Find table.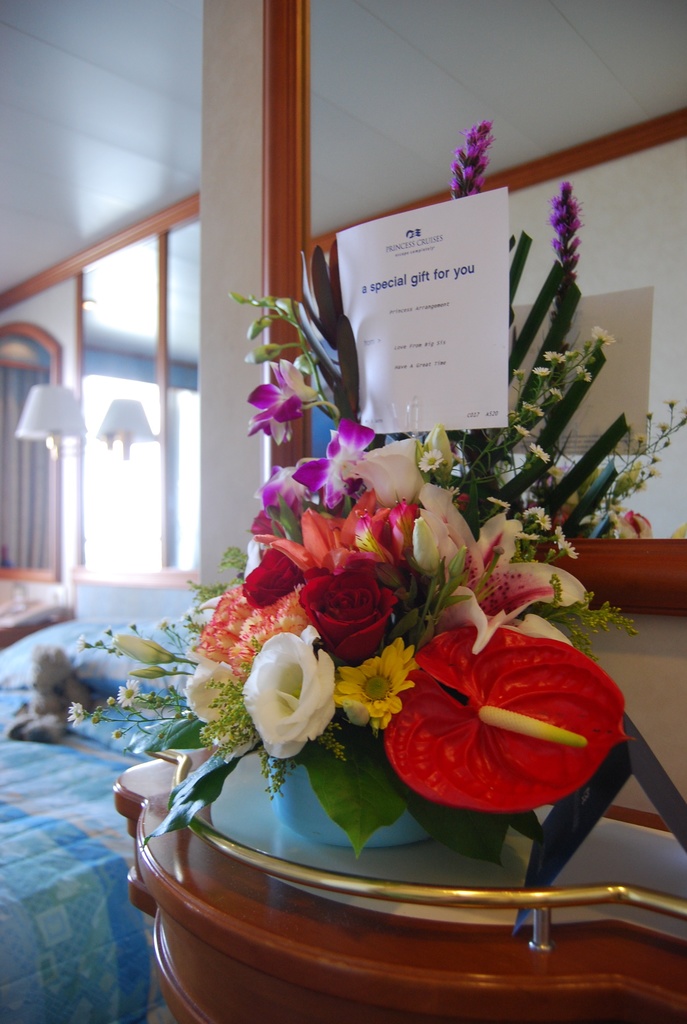
bbox=[113, 729, 686, 1023].
